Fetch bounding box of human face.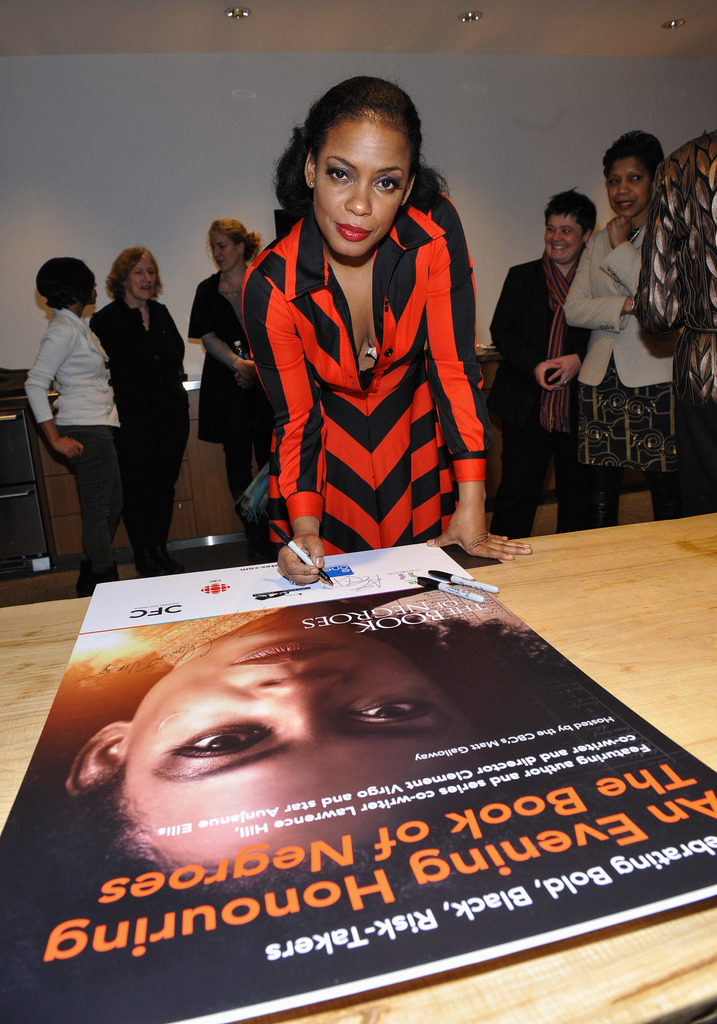
Bbox: BBox(545, 211, 588, 261).
